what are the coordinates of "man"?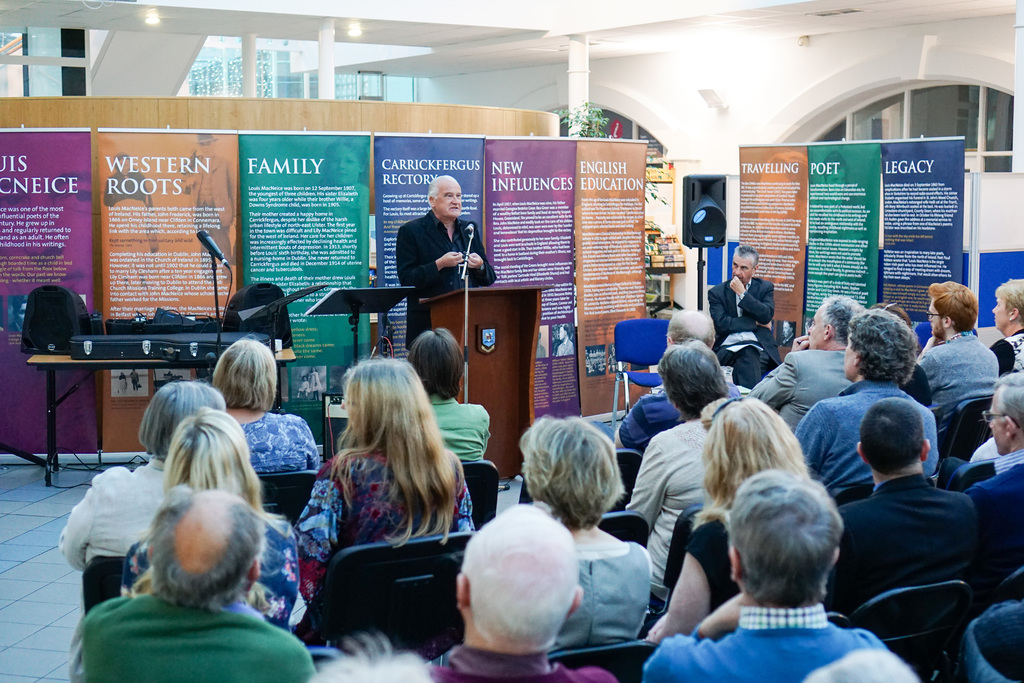
[706,247,787,384].
